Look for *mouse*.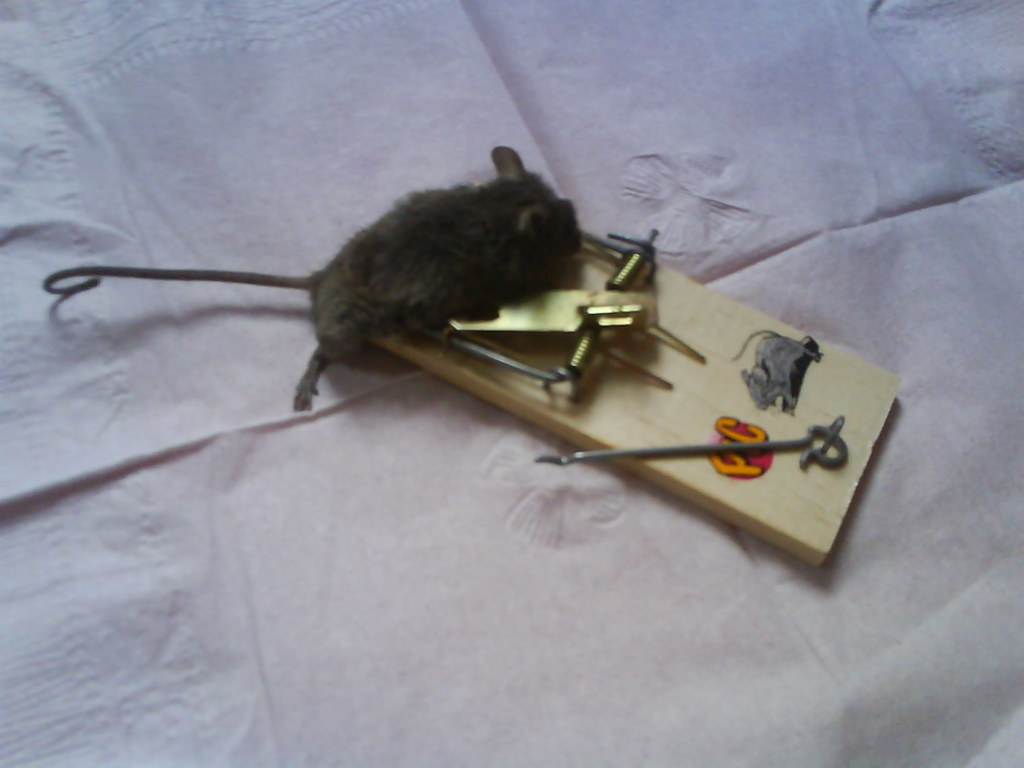
Found: 47/140/622/453.
